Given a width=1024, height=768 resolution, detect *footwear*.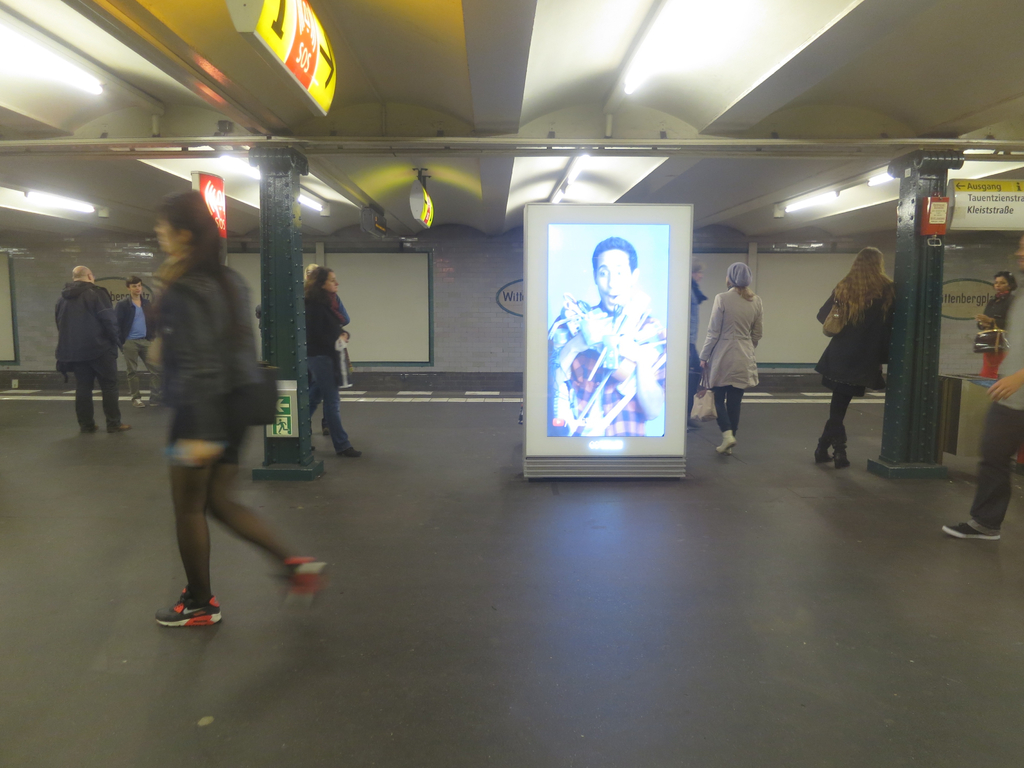
select_region(337, 446, 364, 460).
